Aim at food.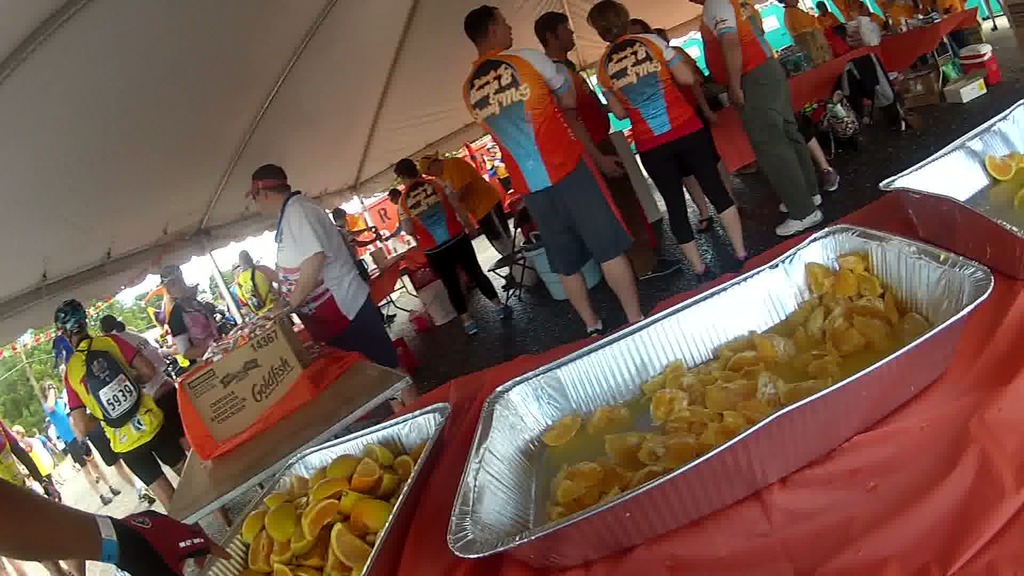
Aimed at detection(981, 150, 1015, 183).
